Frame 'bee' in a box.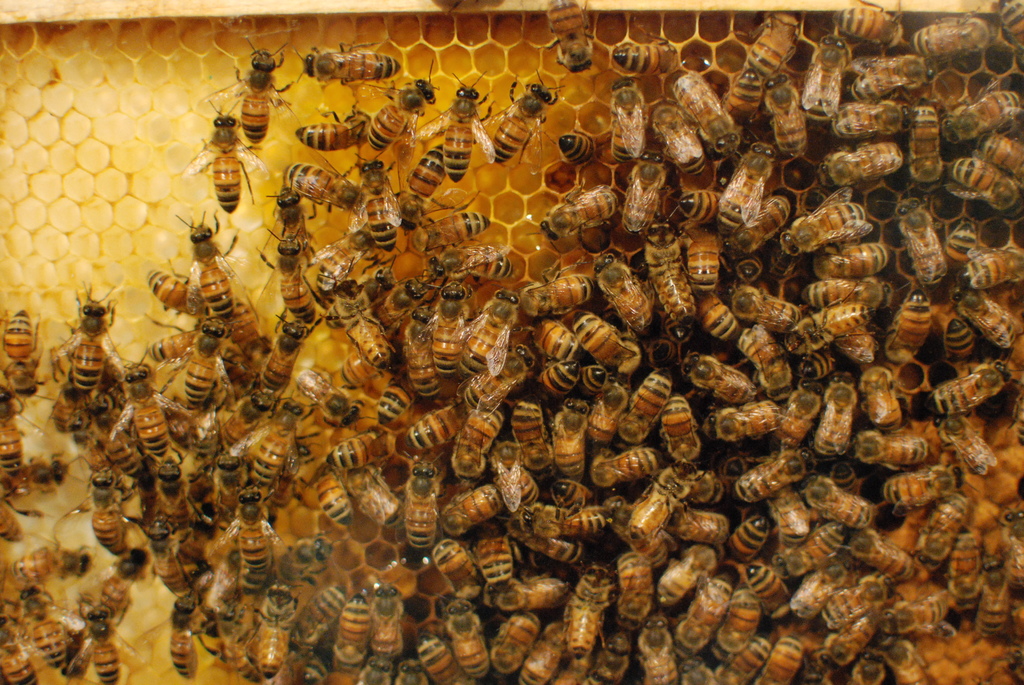
pyautogui.locateOnScreen(116, 327, 207, 381).
